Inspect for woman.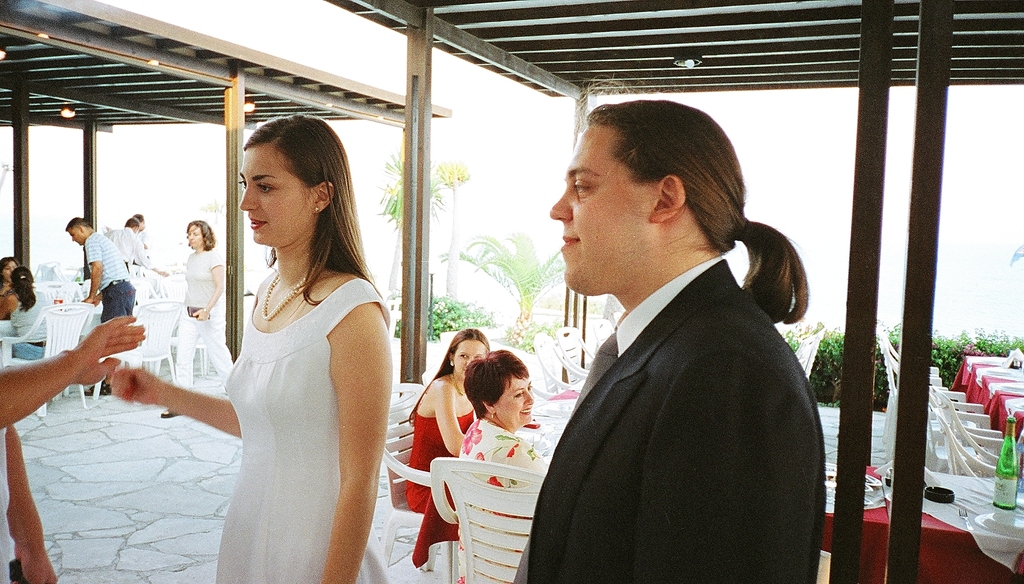
Inspection: locate(400, 323, 492, 570).
